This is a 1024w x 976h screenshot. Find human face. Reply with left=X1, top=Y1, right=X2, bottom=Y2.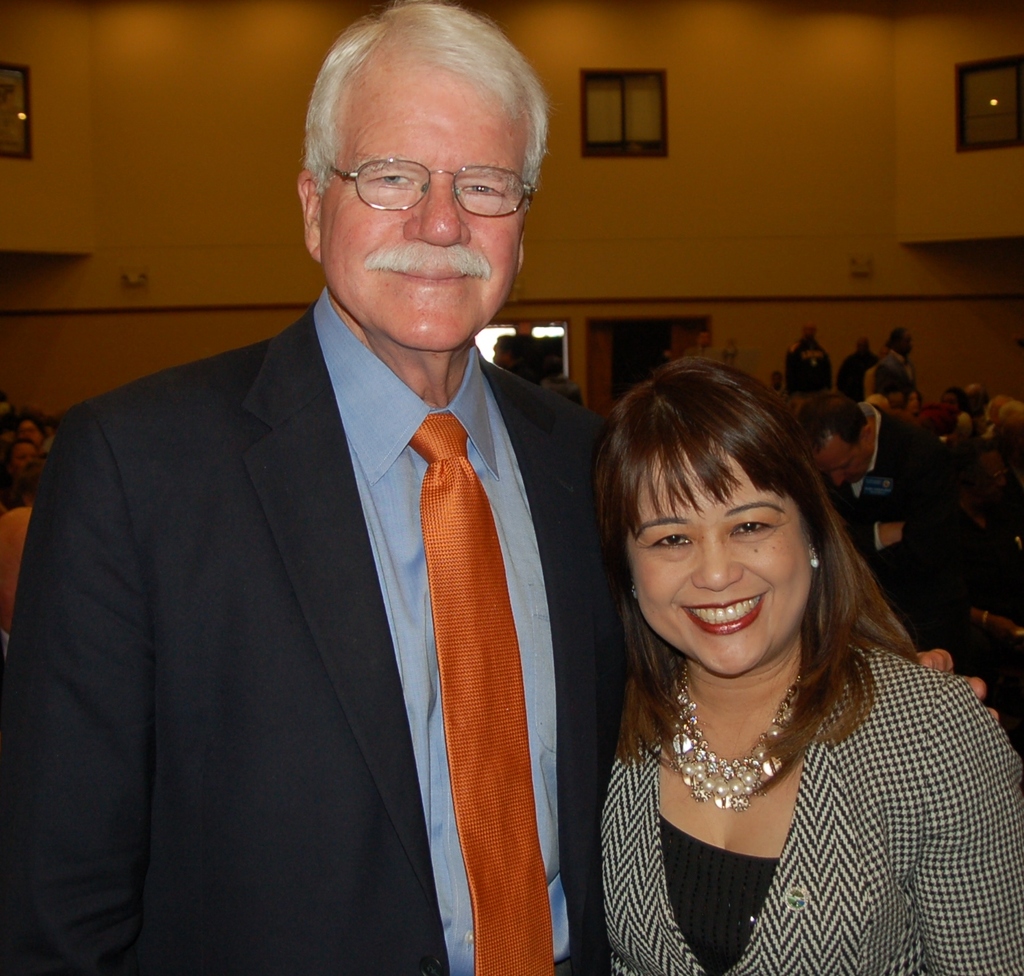
left=319, top=54, right=531, bottom=354.
